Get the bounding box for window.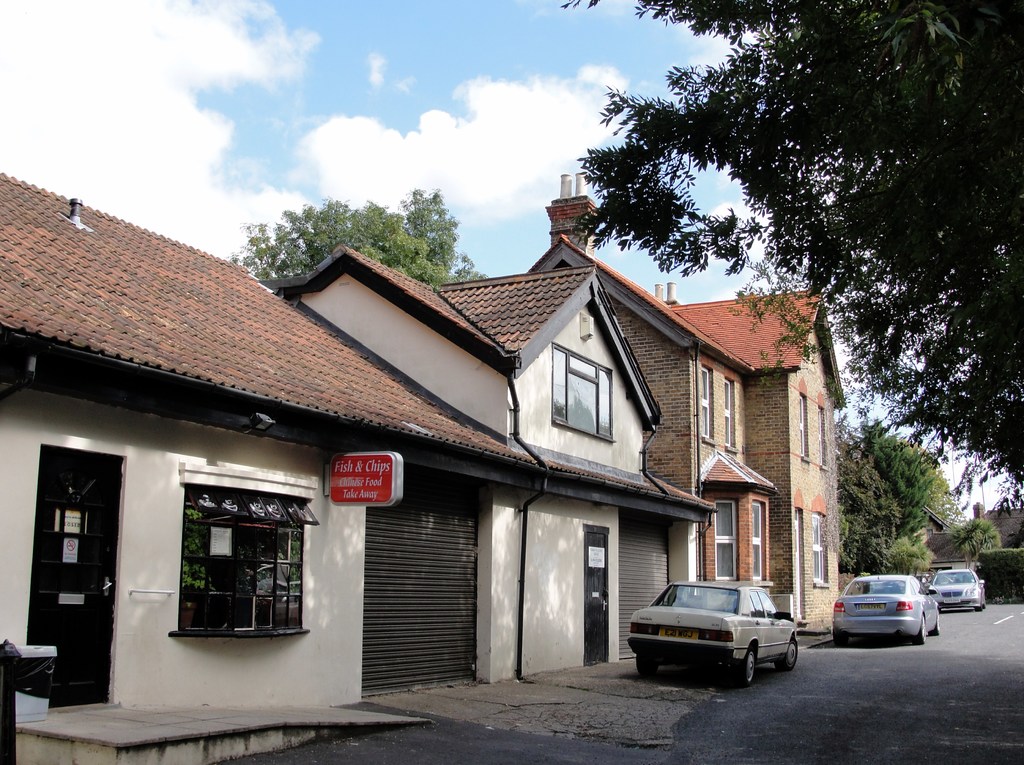
[749,502,765,584].
